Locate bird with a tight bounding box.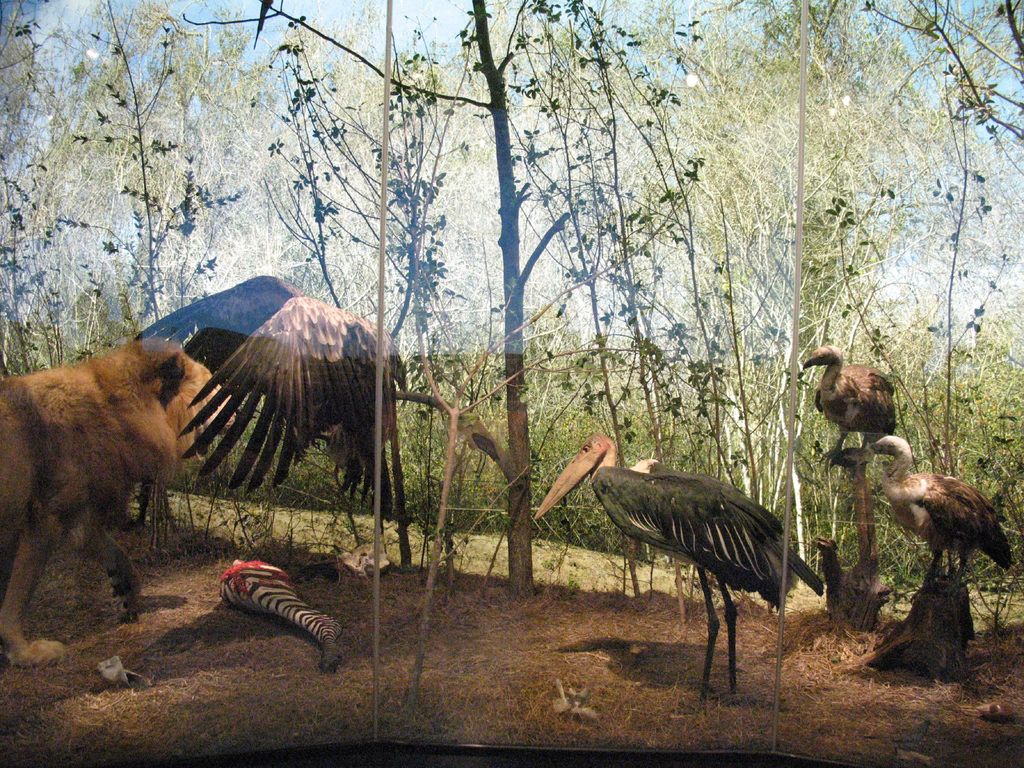
BBox(529, 422, 842, 710).
